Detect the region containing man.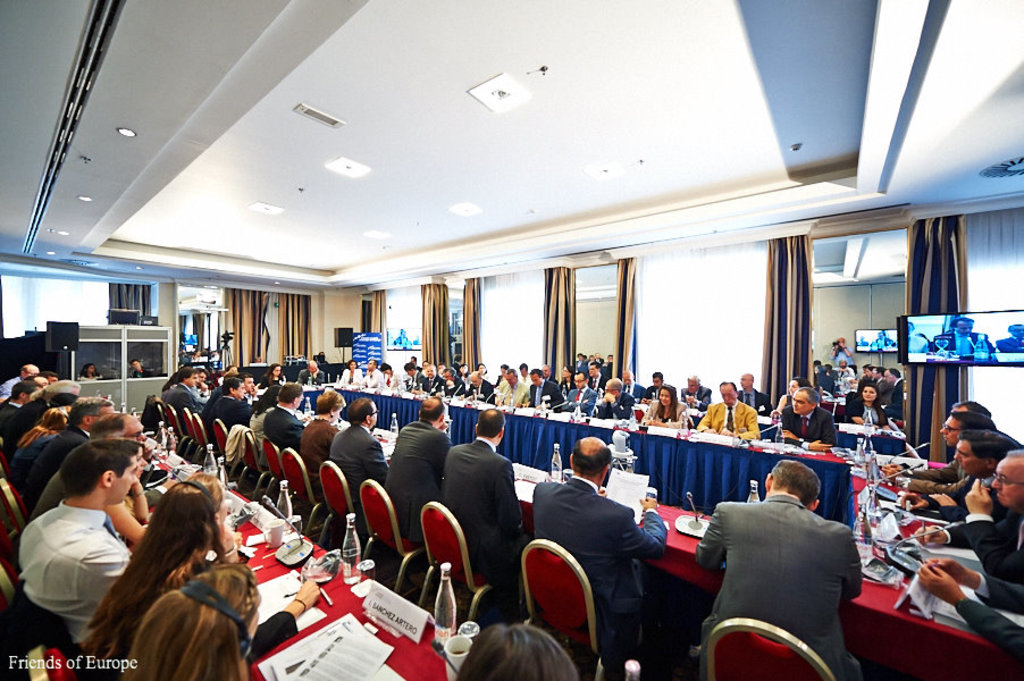
Rect(694, 462, 880, 672).
